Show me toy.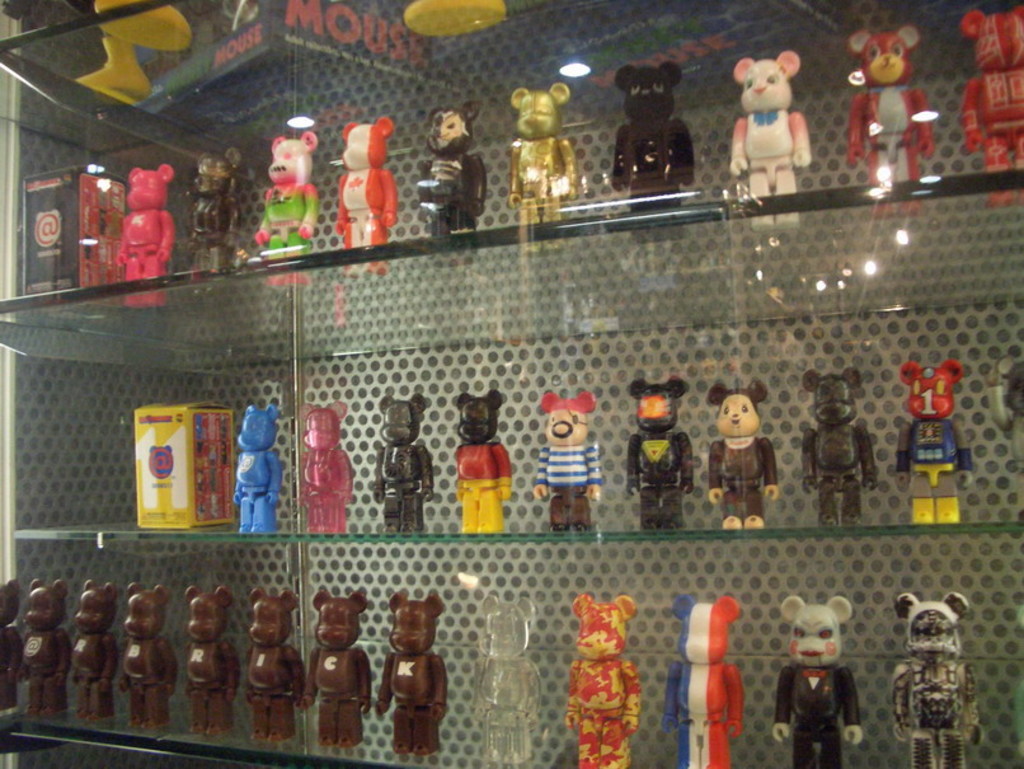
toy is here: {"left": 531, "top": 389, "right": 601, "bottom": 536}.
